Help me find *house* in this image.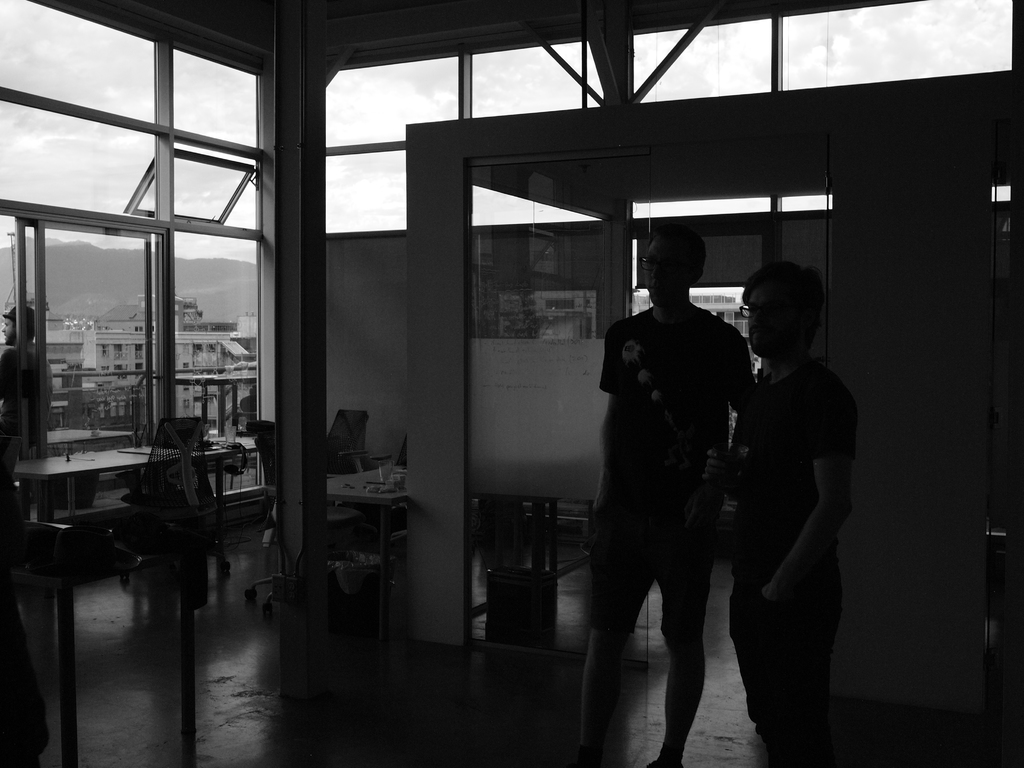
Found it: Rect(91, 294, 165, 332).
